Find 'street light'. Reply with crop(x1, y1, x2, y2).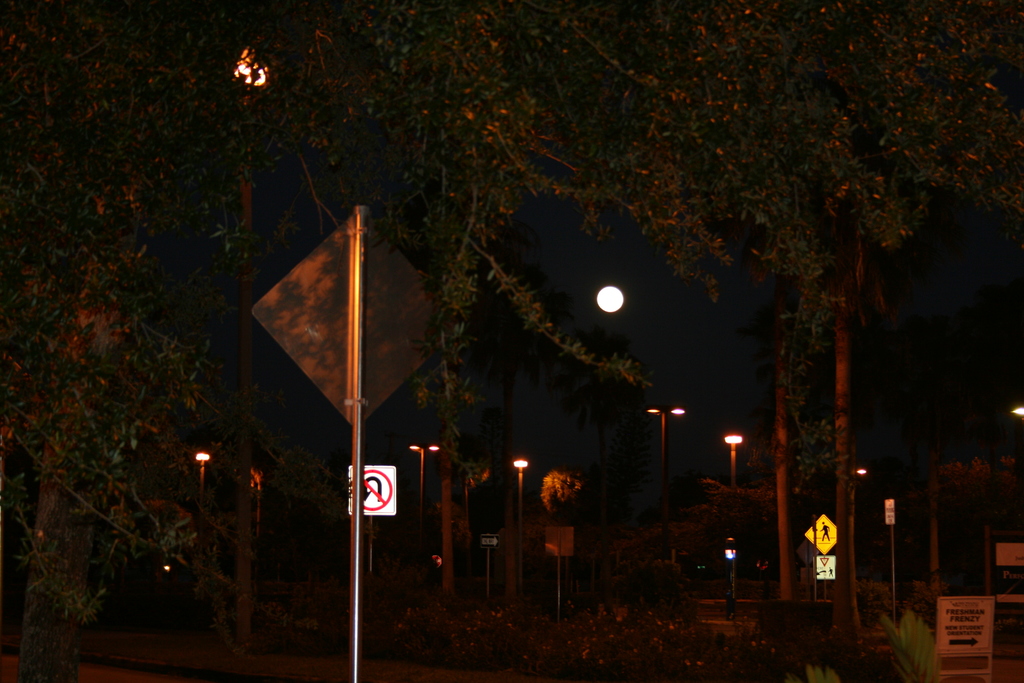
crop(404, 438, 438, 555).
